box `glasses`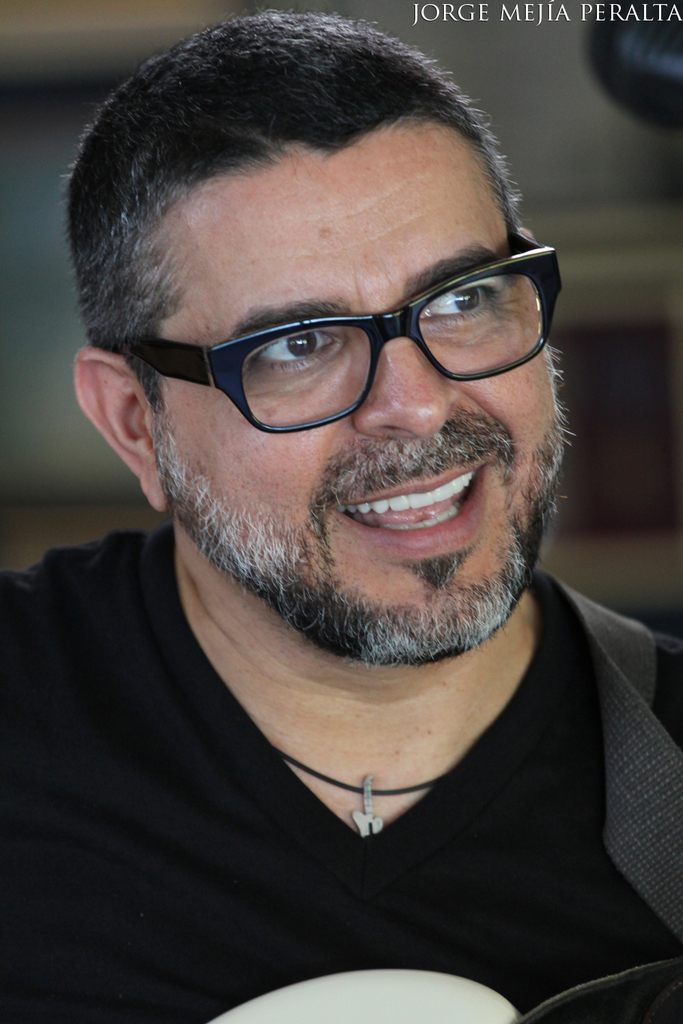
<box>119,225,562,439</box>
